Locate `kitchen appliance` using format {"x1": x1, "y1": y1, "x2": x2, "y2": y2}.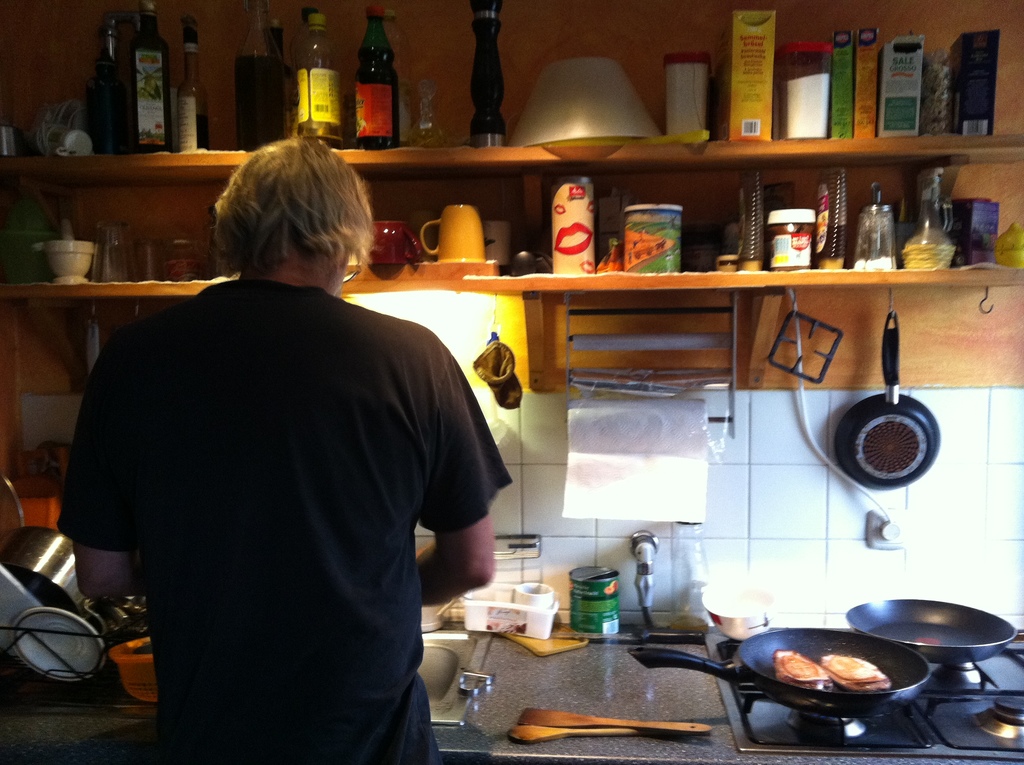
{"x1": 95, "y1": 12, "x2": 135, "y2": 148}.
